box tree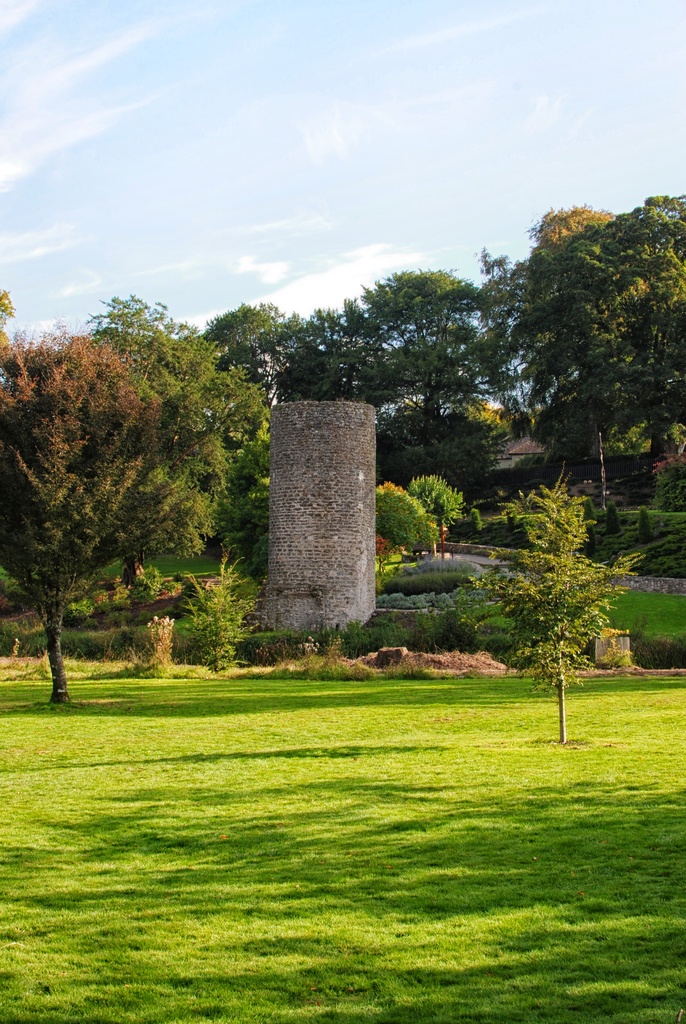
bbox=(322, 259, 514, 452)
